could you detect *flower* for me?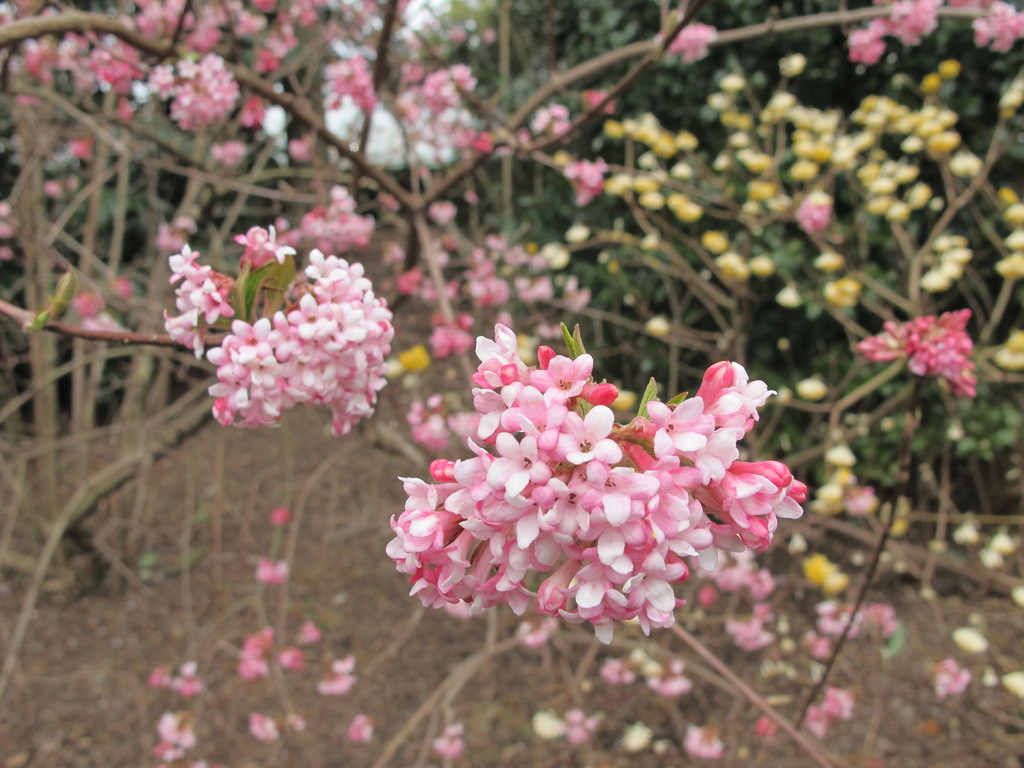
Detection result: bbox=(946, 515, 983, 550).
